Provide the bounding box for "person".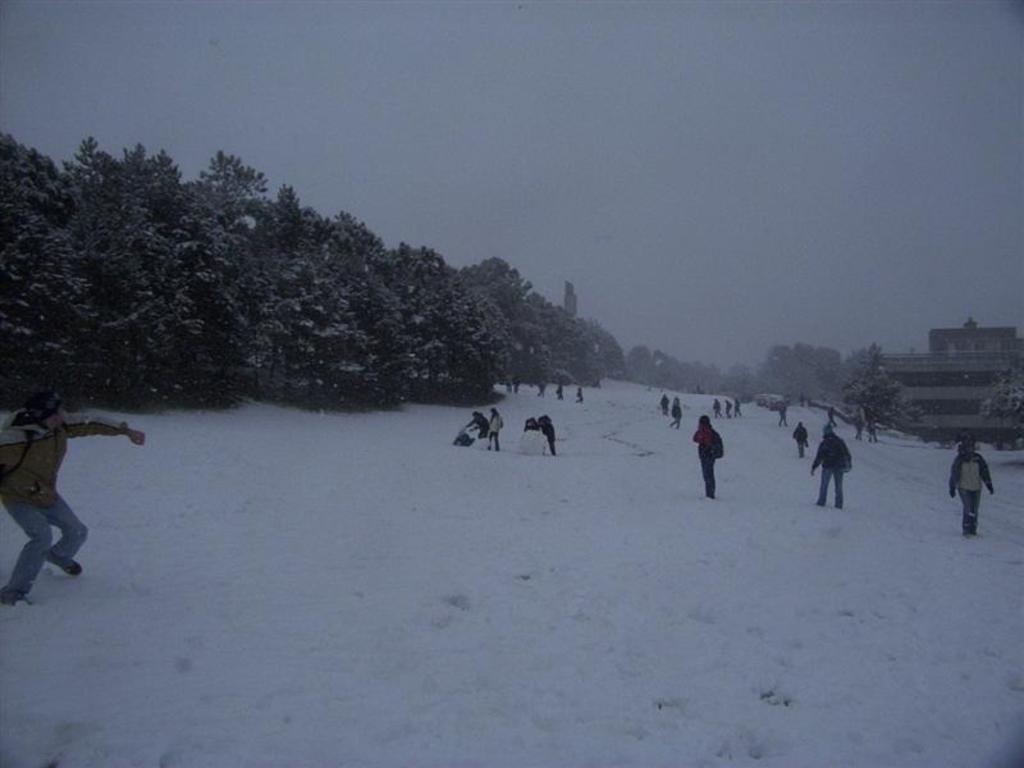
[left=867, top=410, right=877, bottom=443].
